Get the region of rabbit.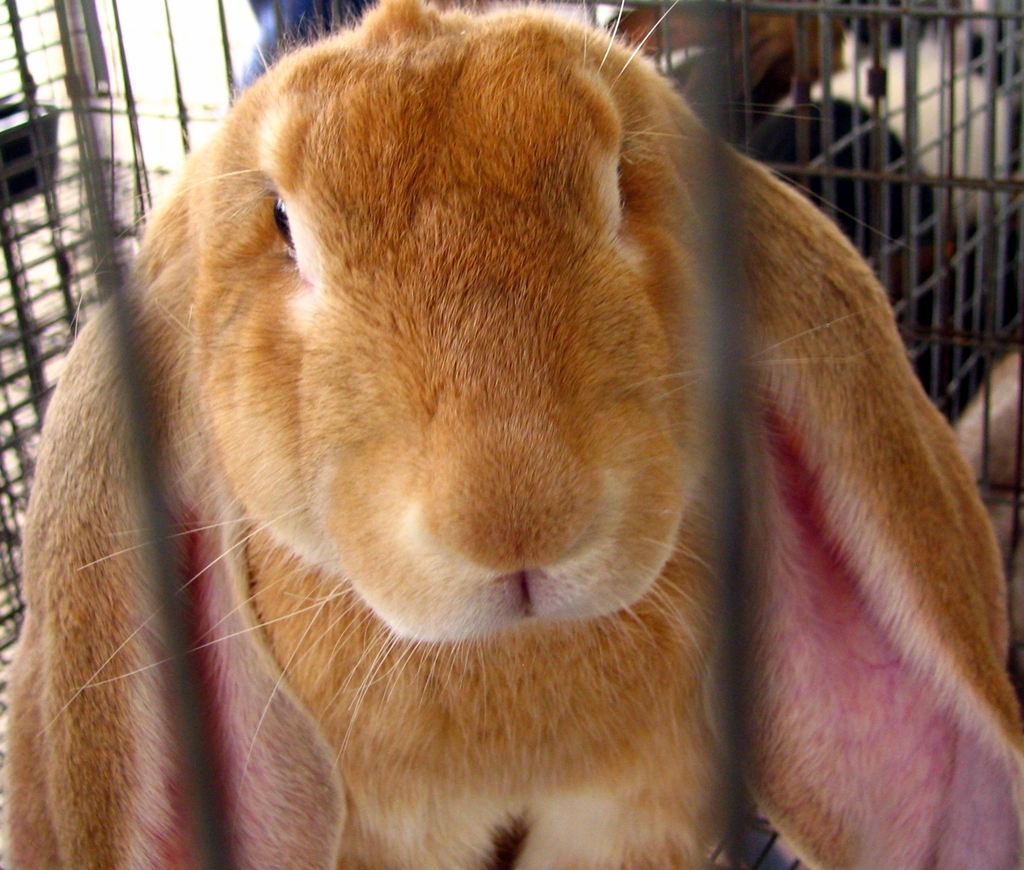
box=[4, 0, 1023, 864].
